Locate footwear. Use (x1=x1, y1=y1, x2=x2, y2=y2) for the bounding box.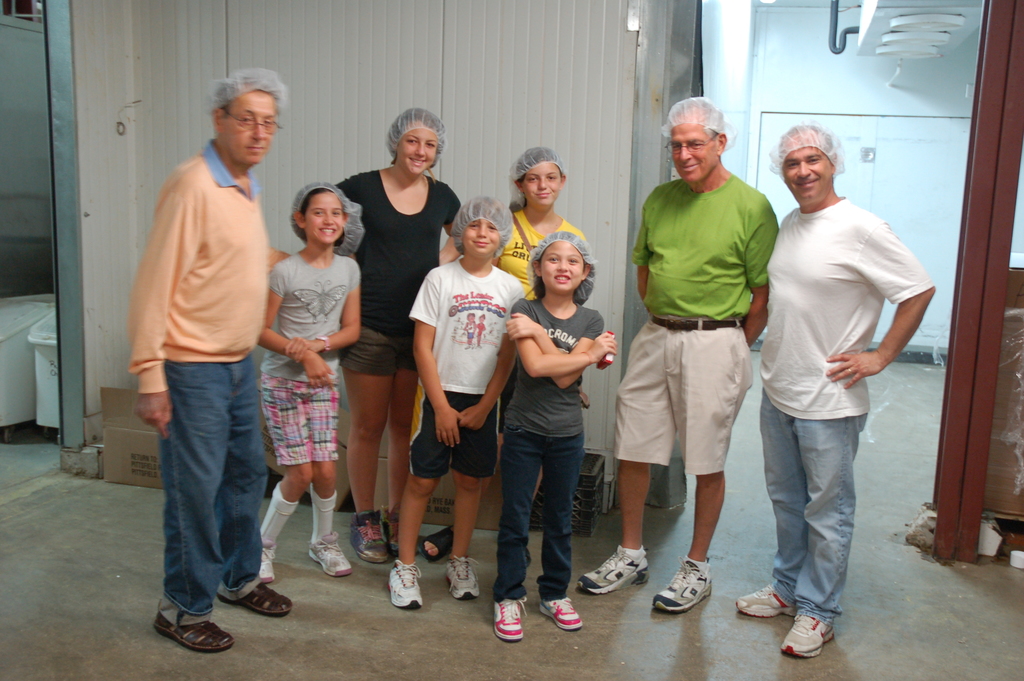
(x1=353, y1=512, x2=399, y2=566).
